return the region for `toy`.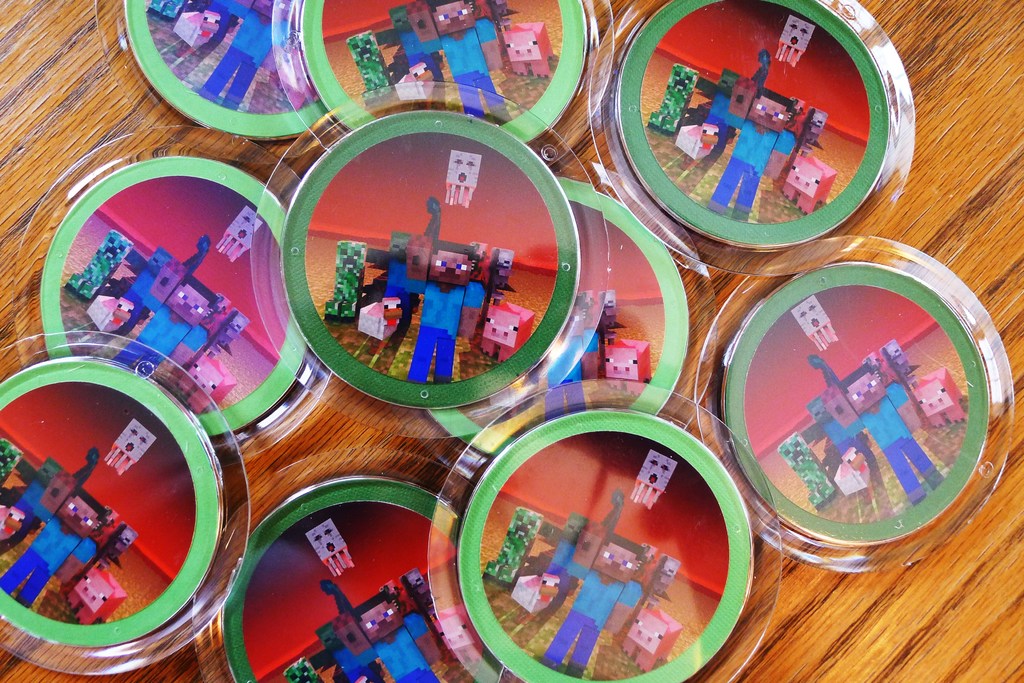
<region>214, 209, 266, 258</region>.
